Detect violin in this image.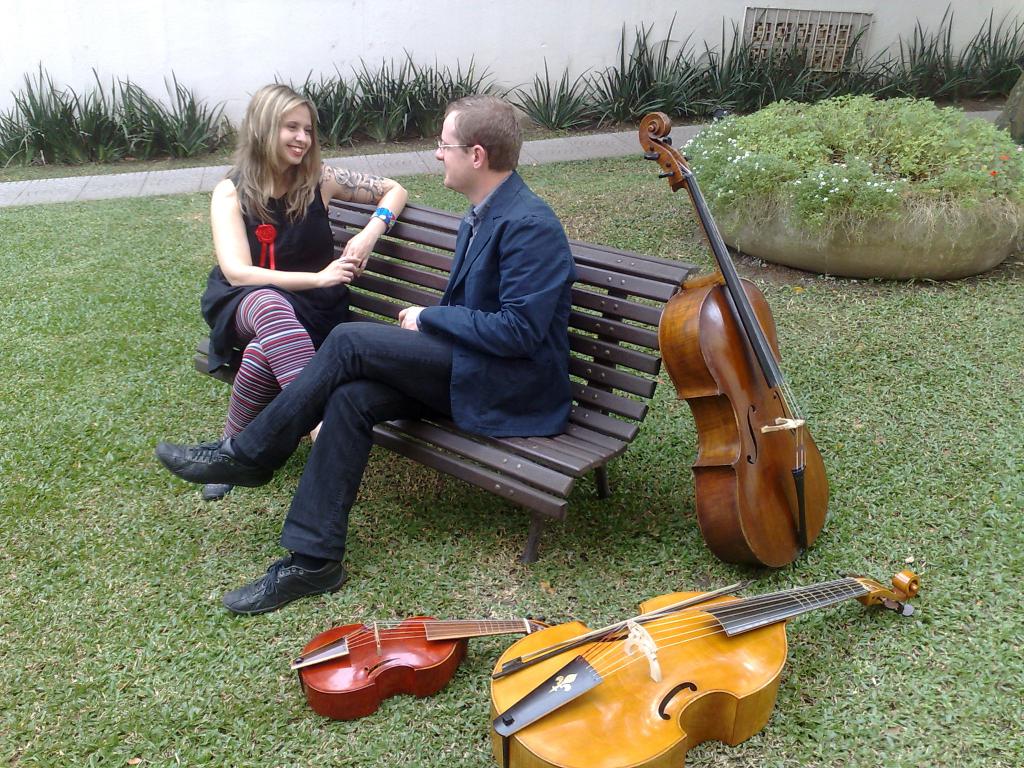
Detection: <bbox>486, 577, 758, 679</bbox>.
